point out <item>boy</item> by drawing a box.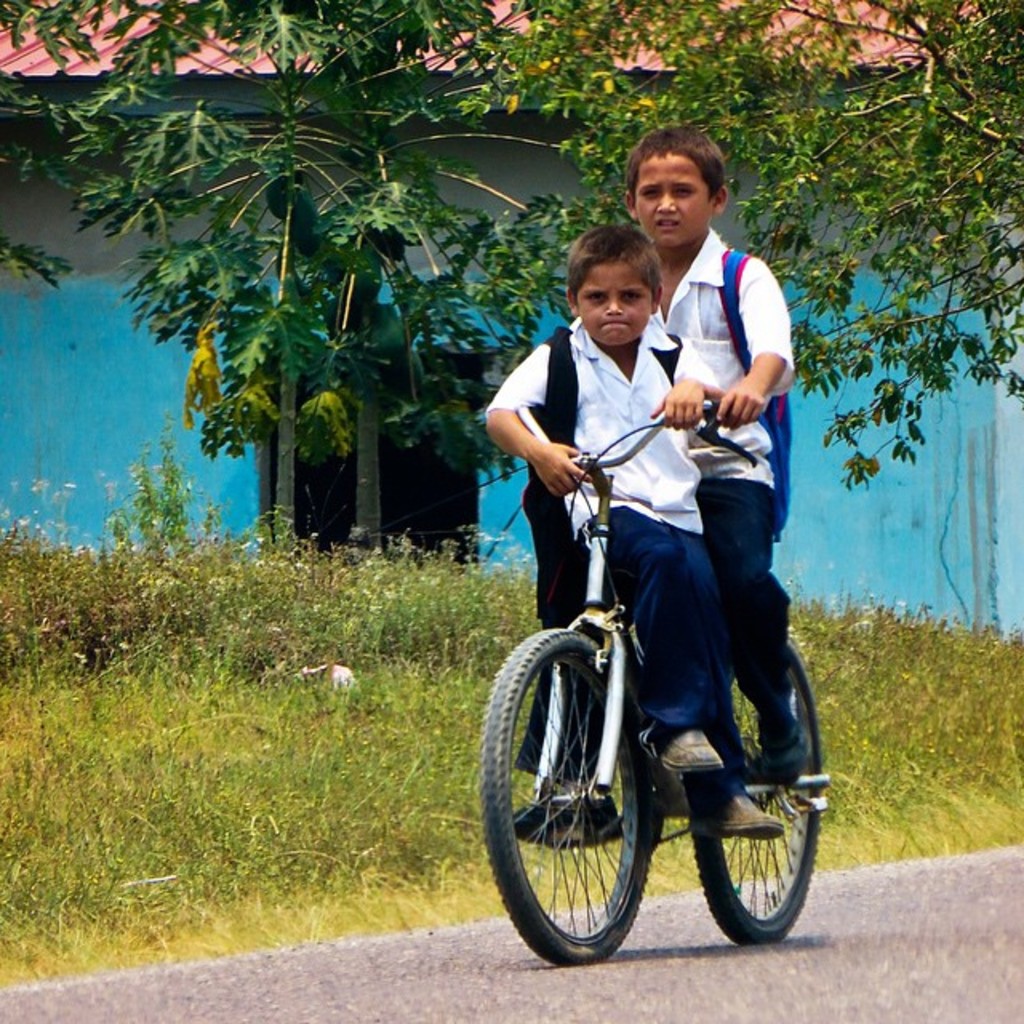
(x1=512, y1=122, x2=810, y2=846).
